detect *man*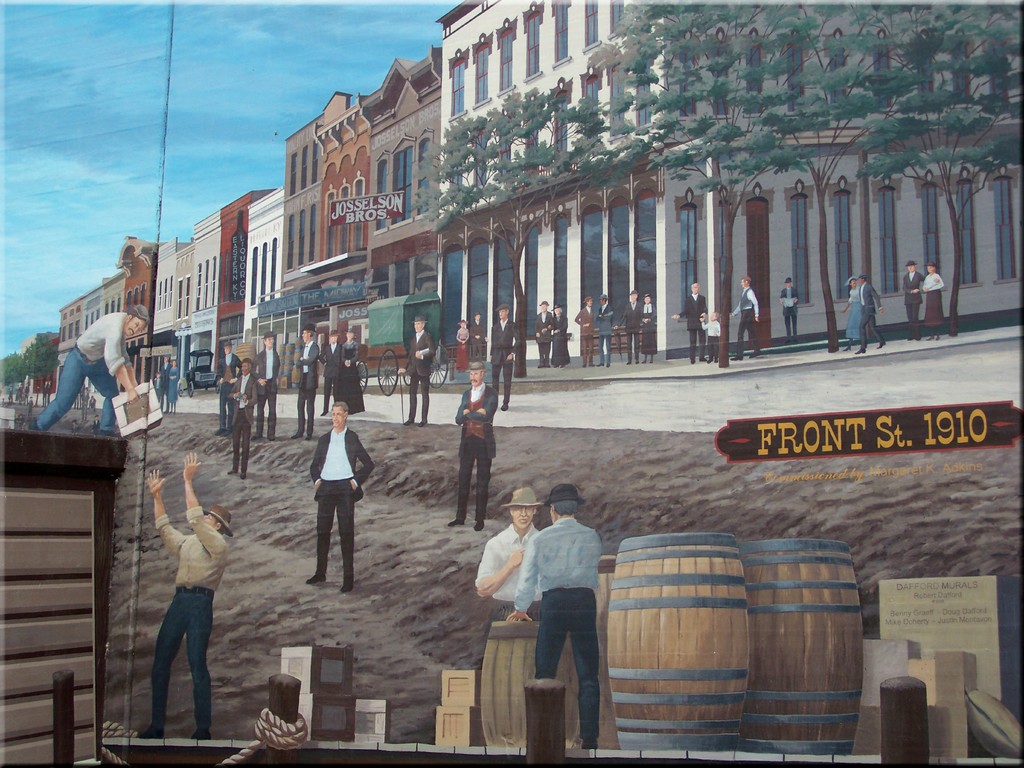
(x1=853, y1=276, x2=888, y2=355)
